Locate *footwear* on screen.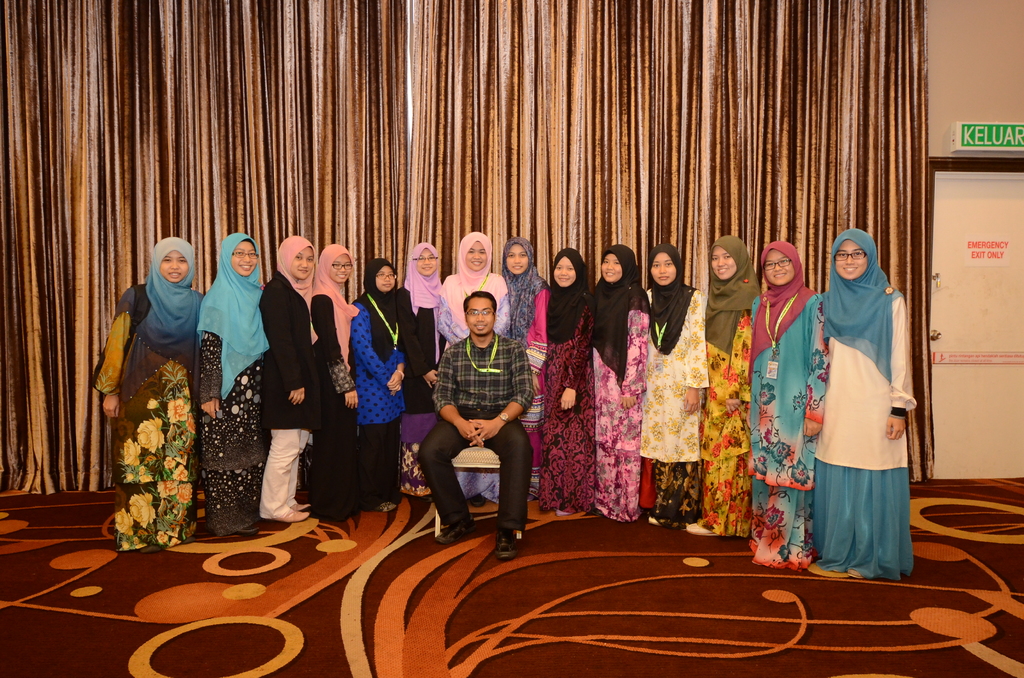
On screen at 471 492 488 506.
